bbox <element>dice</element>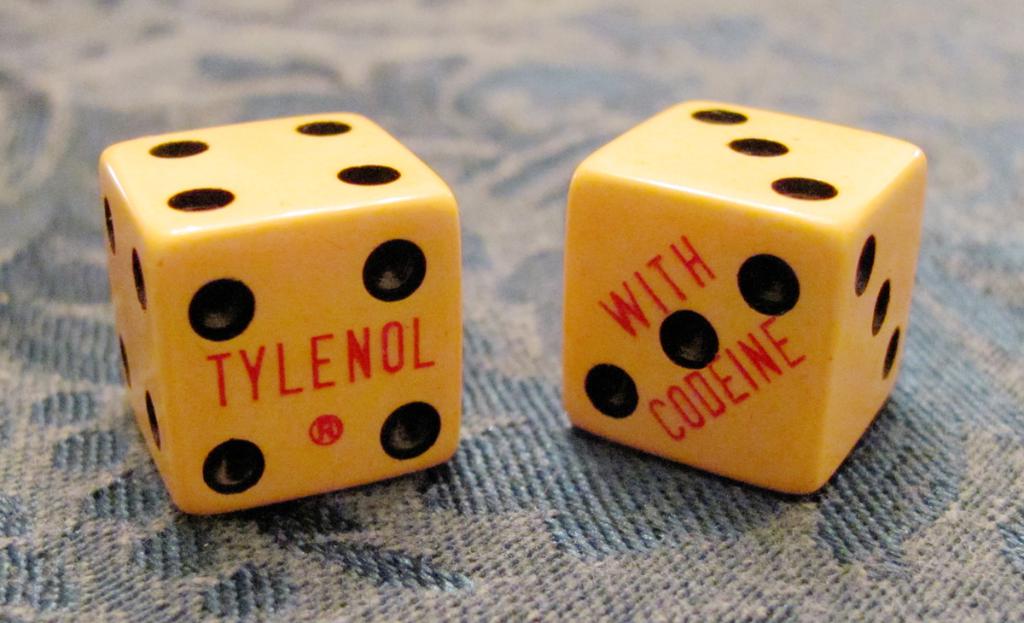
99, 107, 461, 518
